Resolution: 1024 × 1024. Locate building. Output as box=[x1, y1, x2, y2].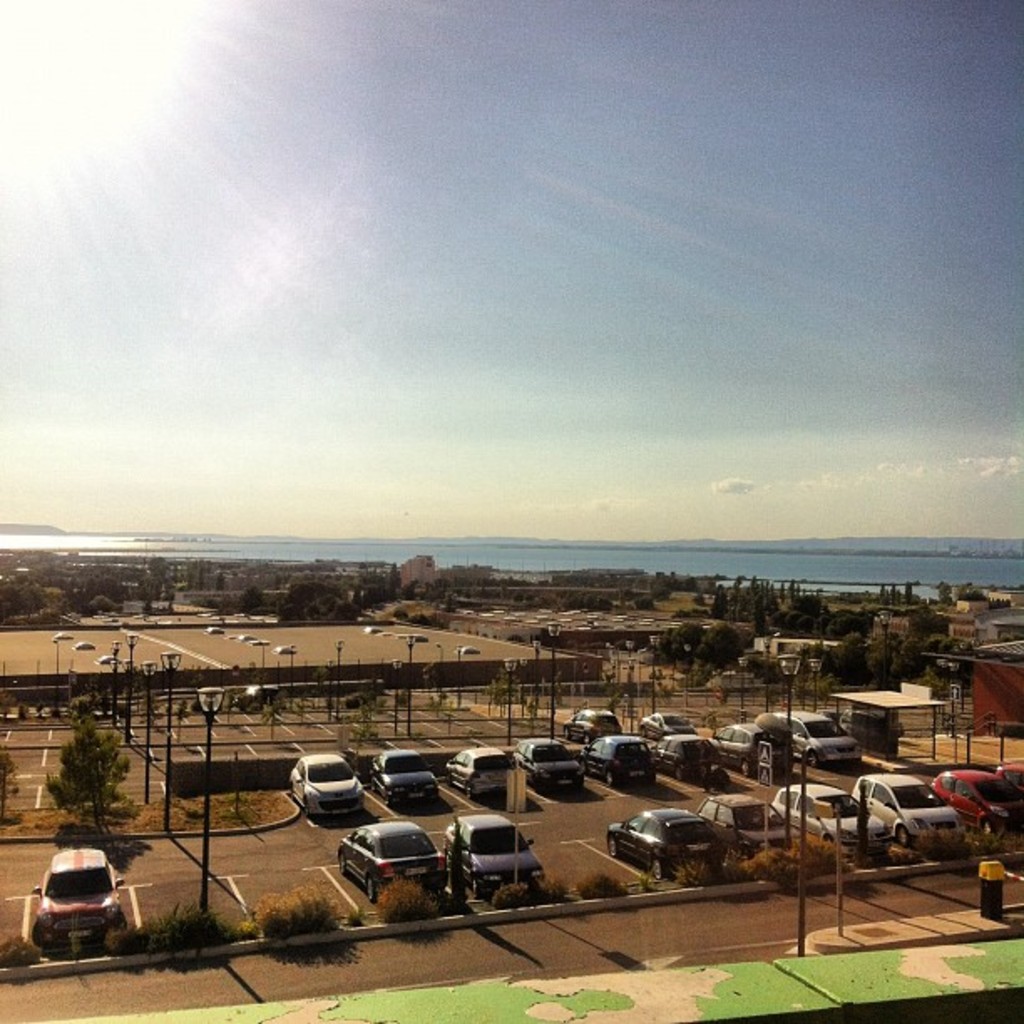
box=[935, 596, 1017, 643].
